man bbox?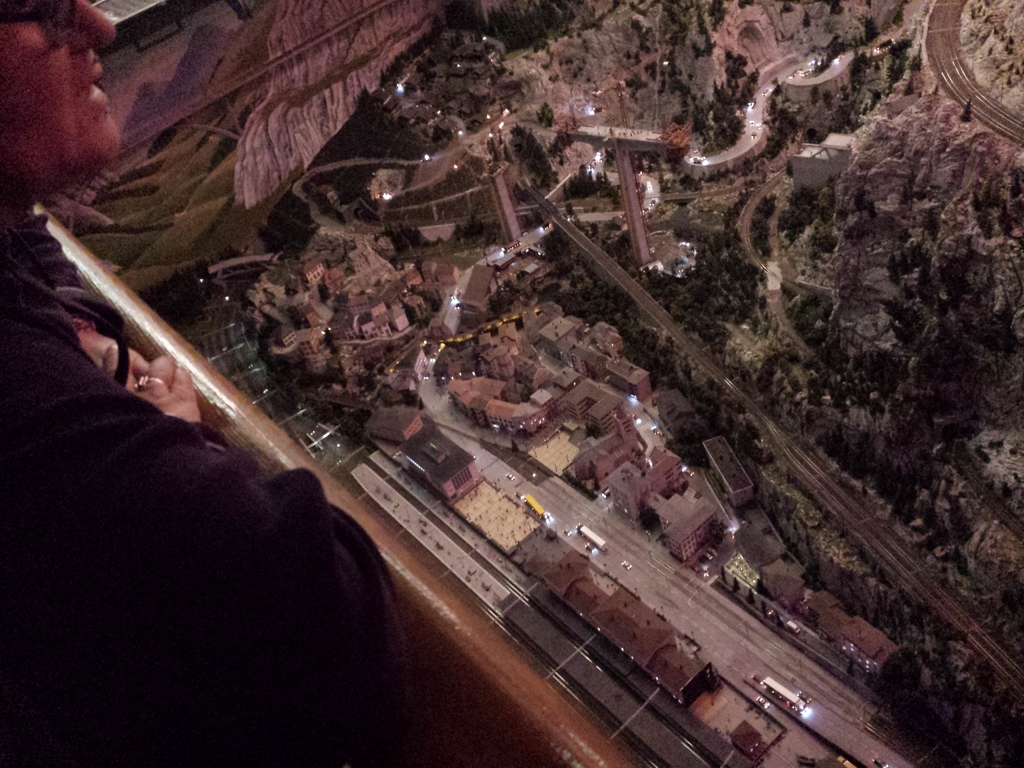
0 0 391 767
